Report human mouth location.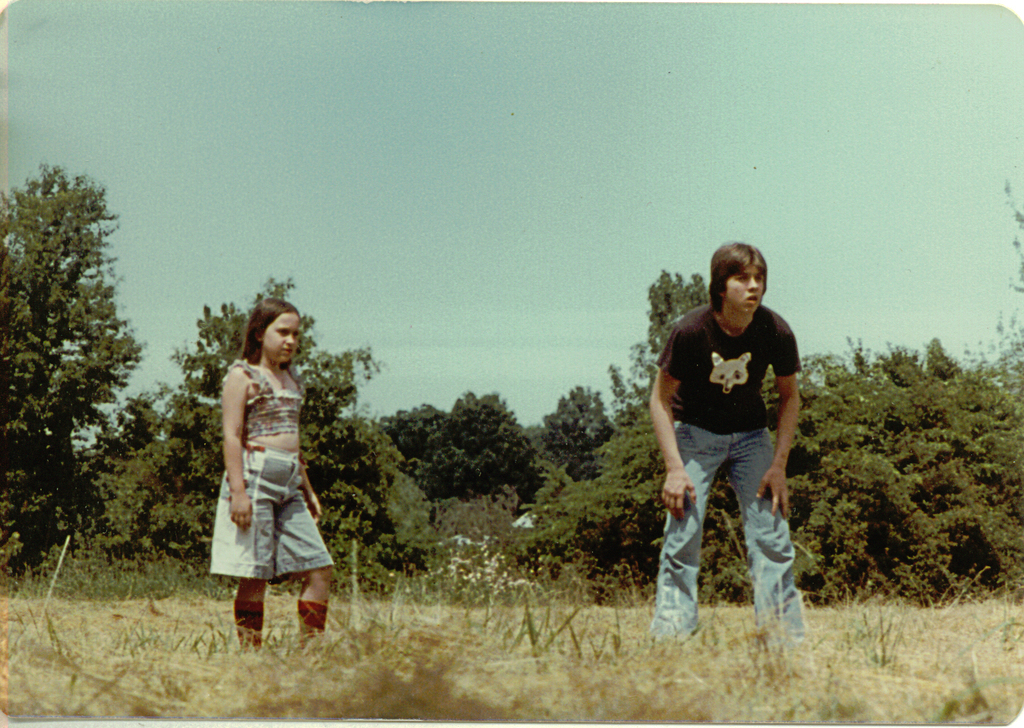
Report: crop(746, 292, 759, 303).
